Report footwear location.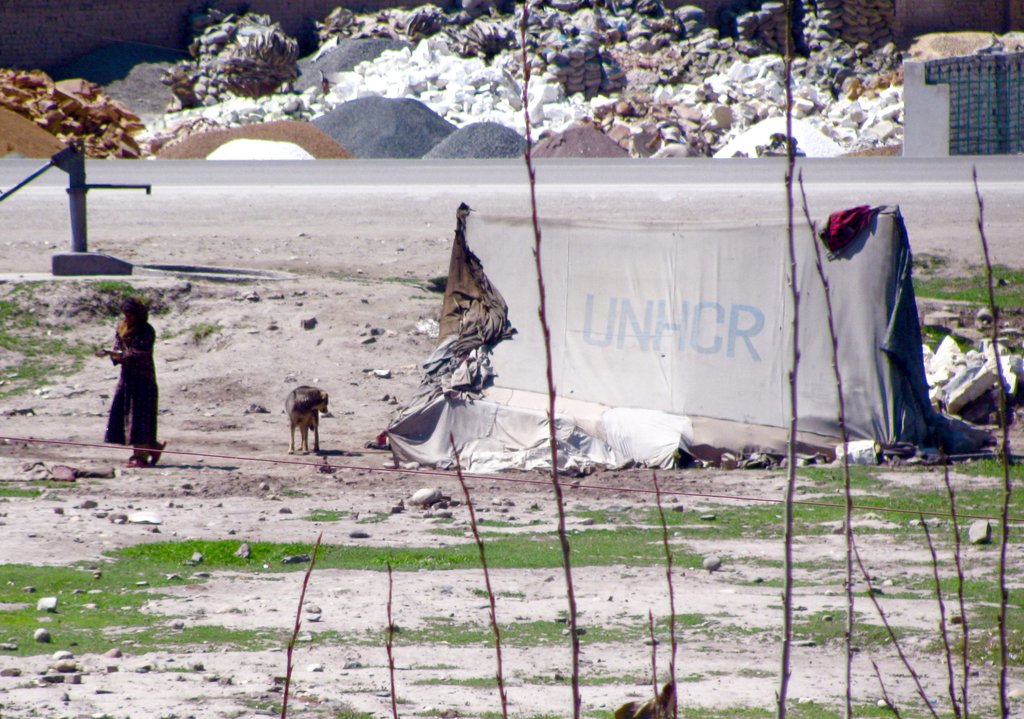
Report: Rect(121, 454, 152, 468).
